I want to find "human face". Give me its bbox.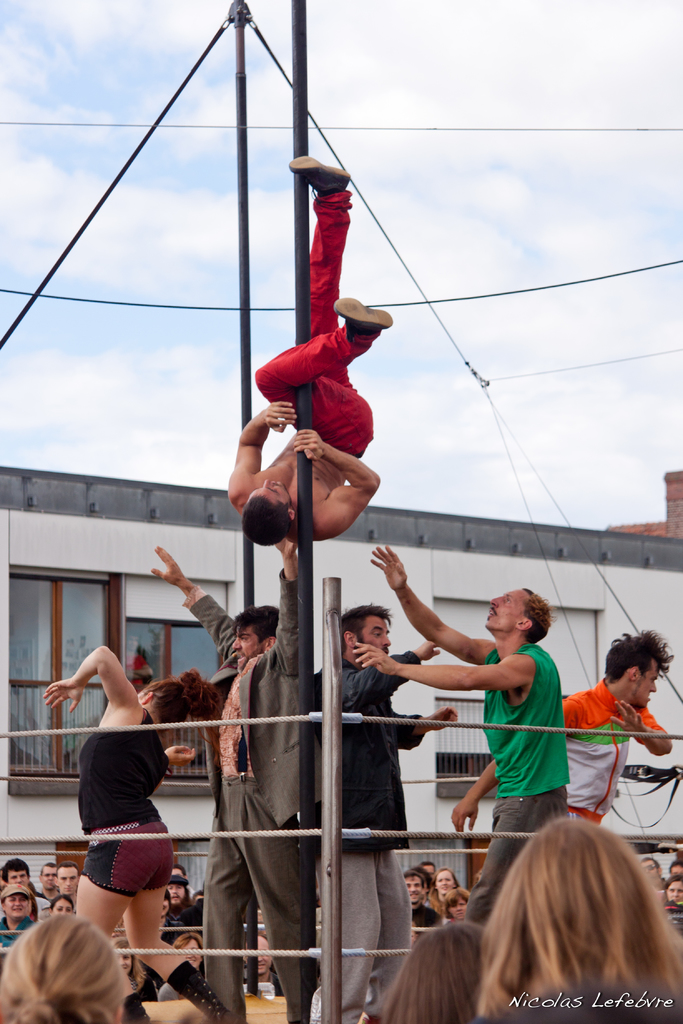
BBox(9, 872, 29, 886).
